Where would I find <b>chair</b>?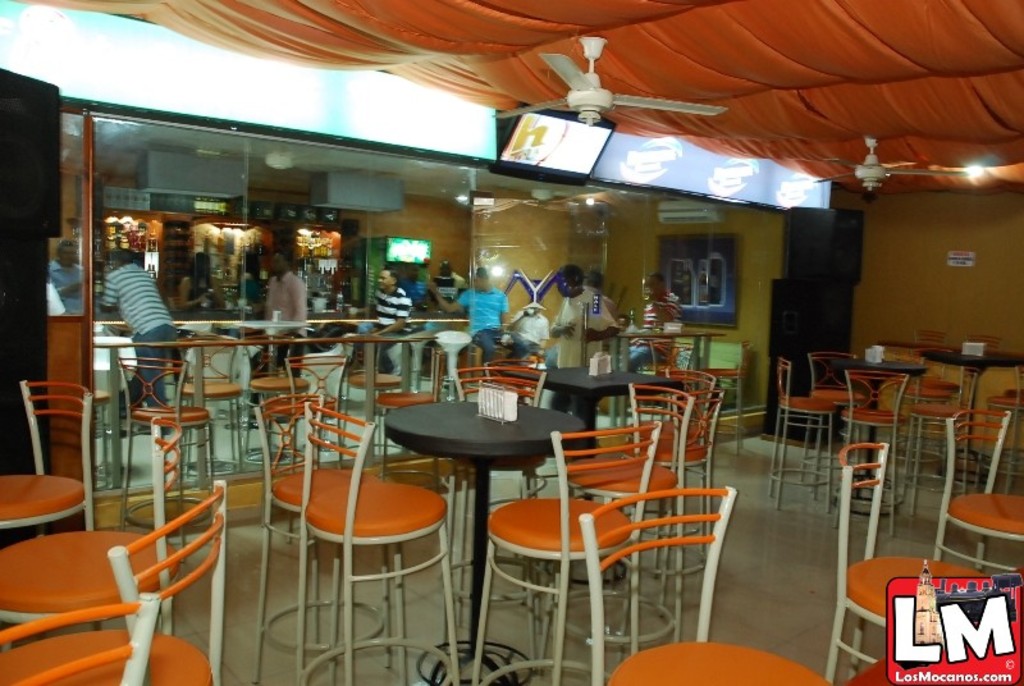
At bbox(765, 357, 833, 512).
